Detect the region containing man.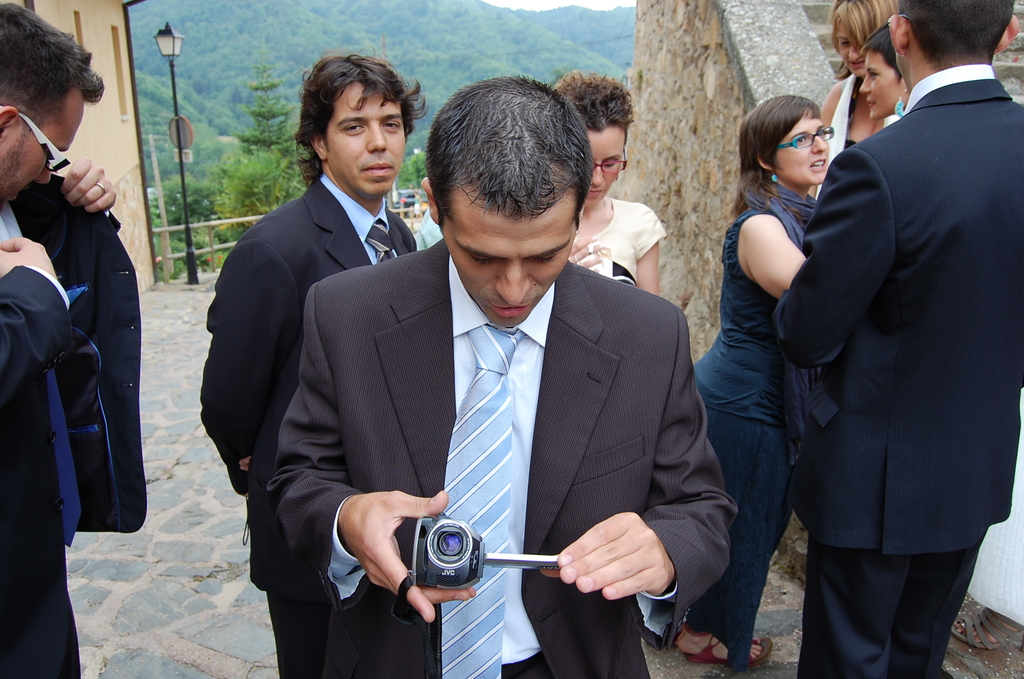
<bbox>200, 50, 425, 678</bbox>.
